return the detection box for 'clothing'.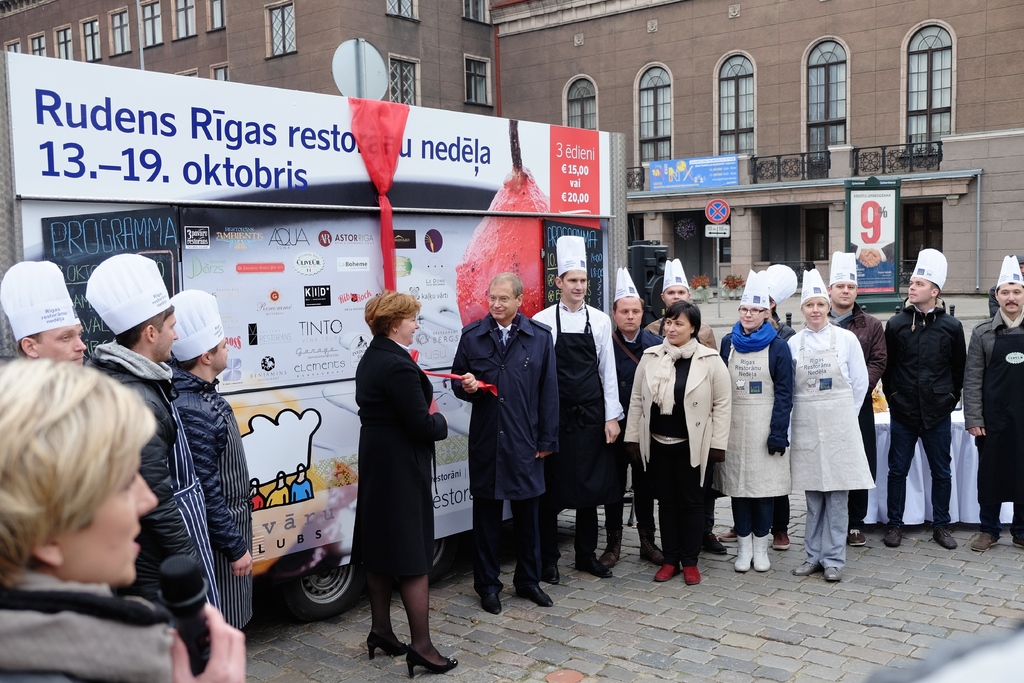
<region>788, 322, 869, 563</region>.
